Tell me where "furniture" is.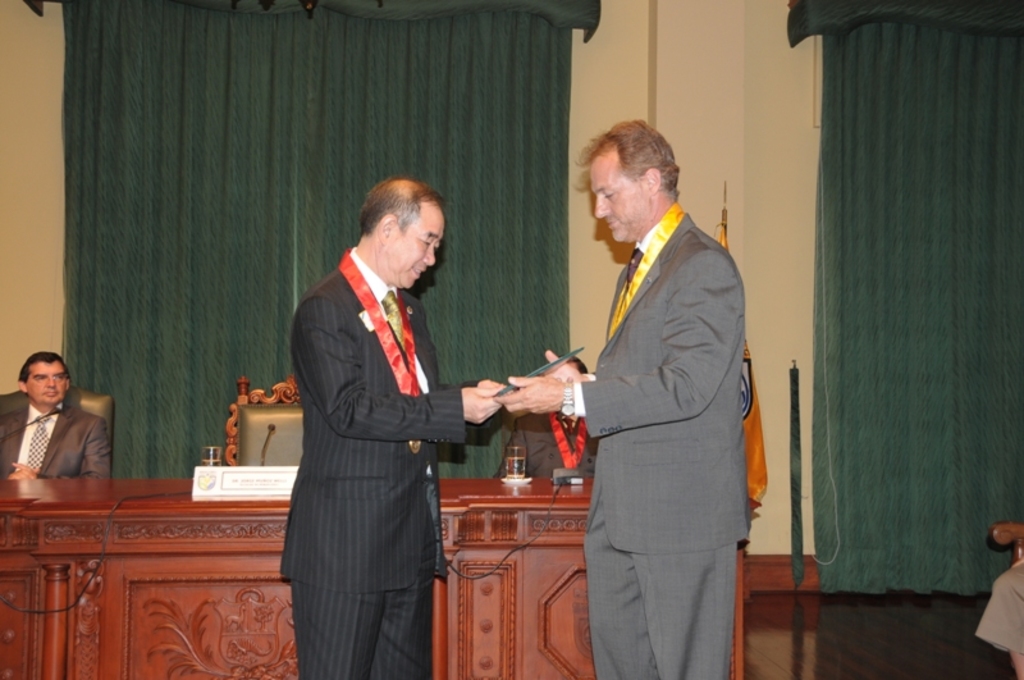
"furniture" is at crop(0, 387, 114, 449).
